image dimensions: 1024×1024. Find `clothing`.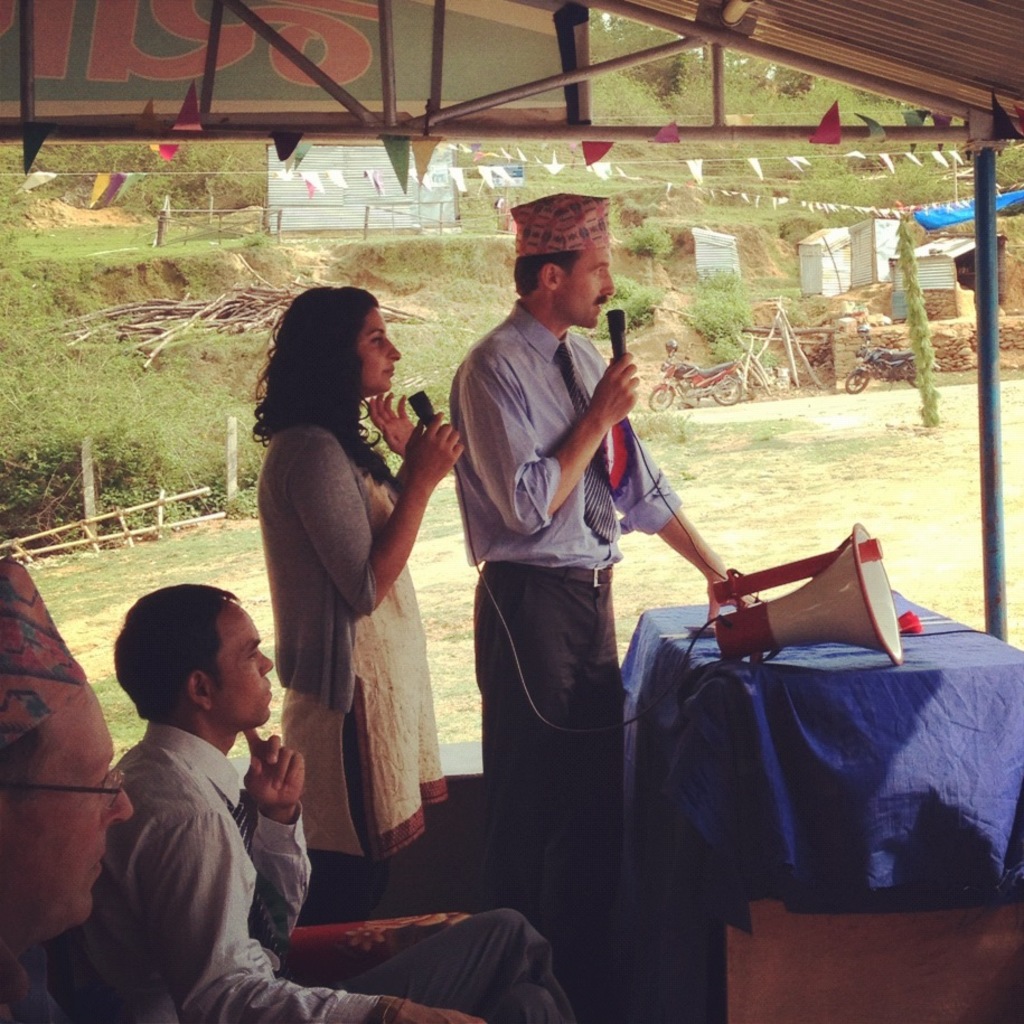
<bbox>451, 299, 661, 958</bbox>.
